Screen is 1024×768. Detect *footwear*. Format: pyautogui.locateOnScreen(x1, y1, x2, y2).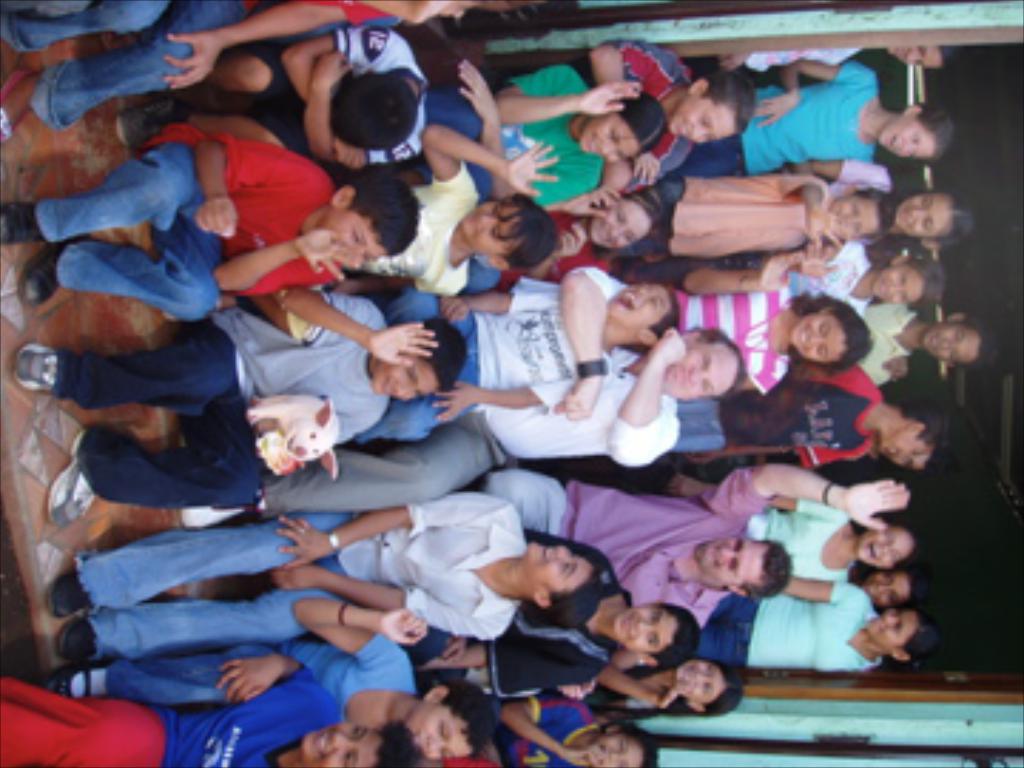
pyautogui.locateOnScreen(0, 102, 17, 139).
